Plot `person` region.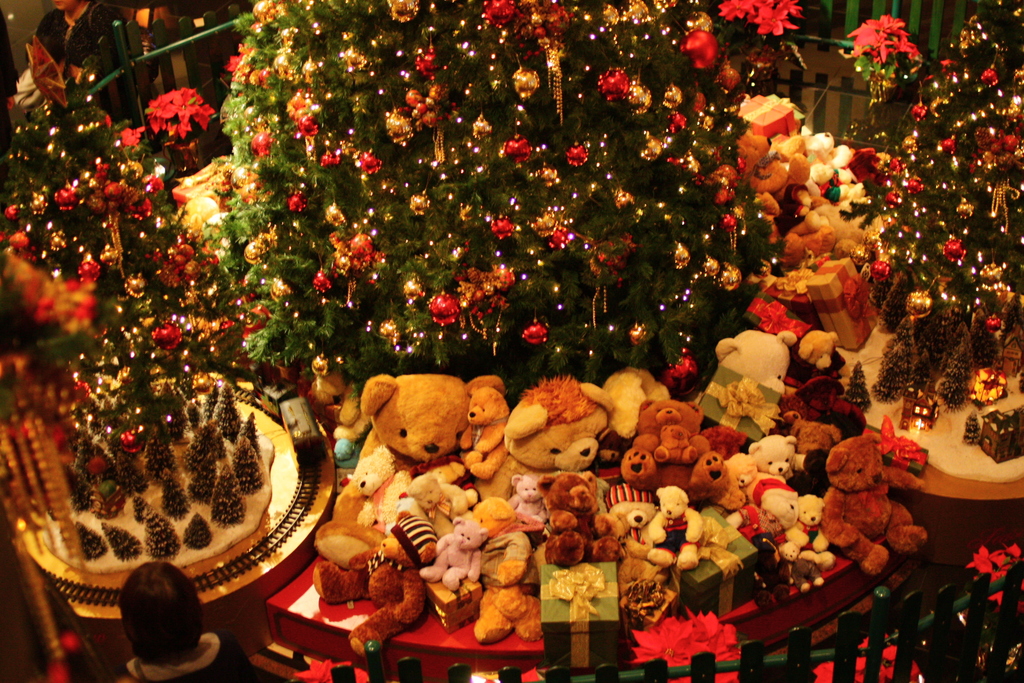
Plotted at 28:0:131:127.
